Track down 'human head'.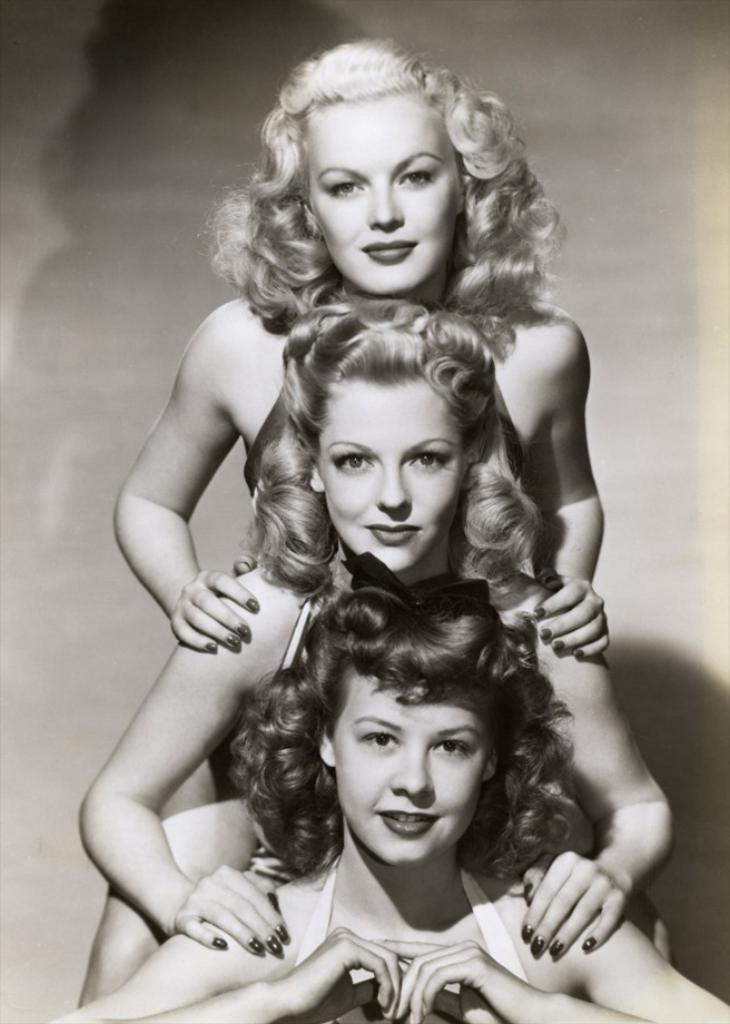
Tracked to rect(316, 618, 509, 867).
